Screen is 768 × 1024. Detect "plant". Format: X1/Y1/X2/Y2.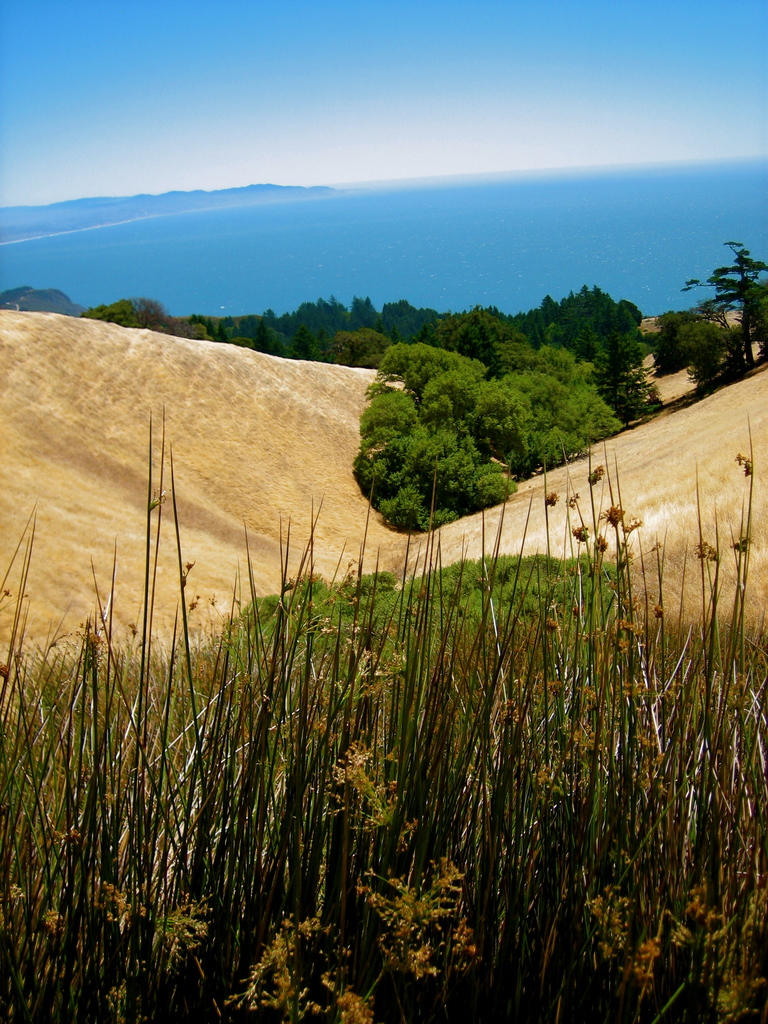
0/413/767/1023.
